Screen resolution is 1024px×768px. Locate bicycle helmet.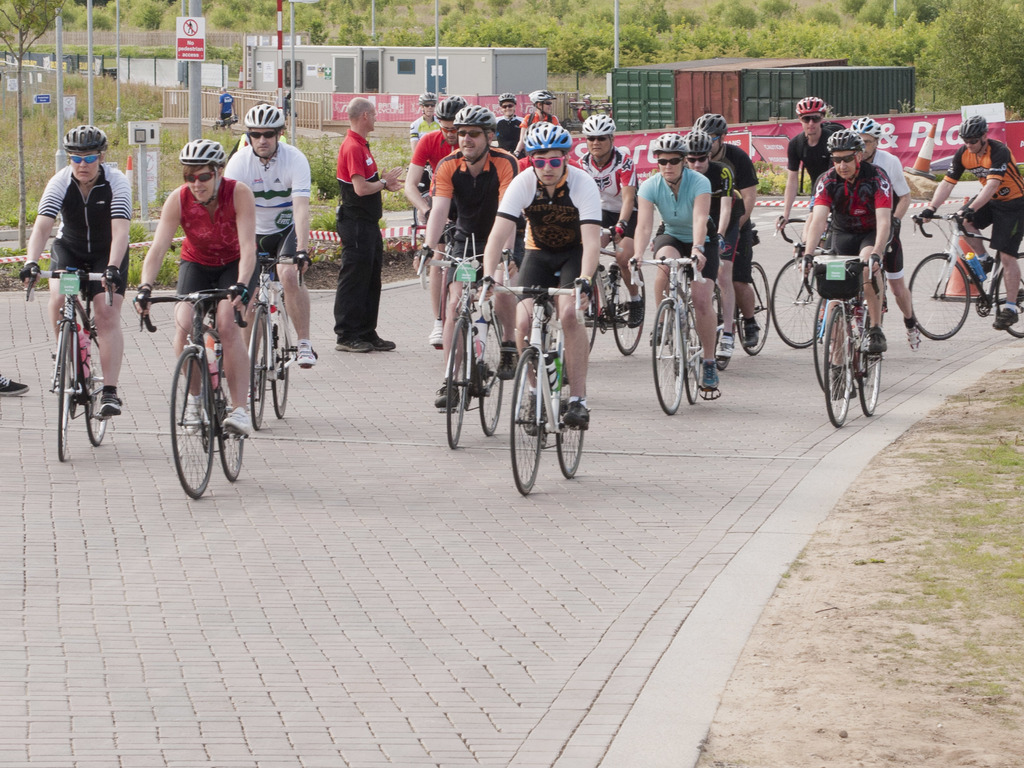
(x1=790, y1=99, x2=826, y2=117).
